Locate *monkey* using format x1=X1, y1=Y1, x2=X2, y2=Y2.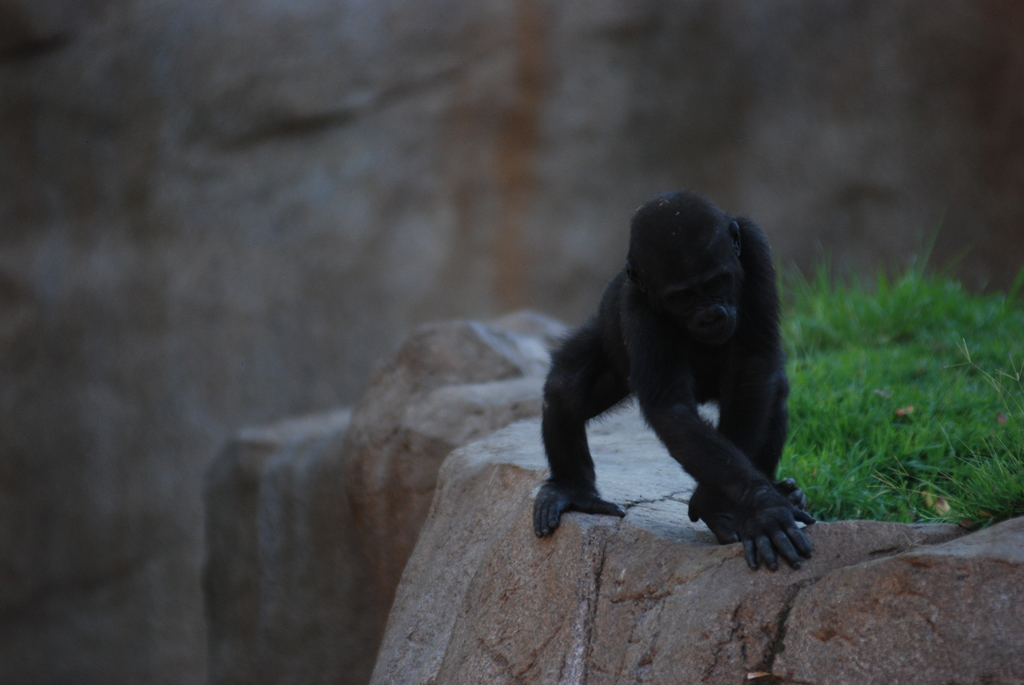
x1=528, y1=190, x2=820, y2=566.
